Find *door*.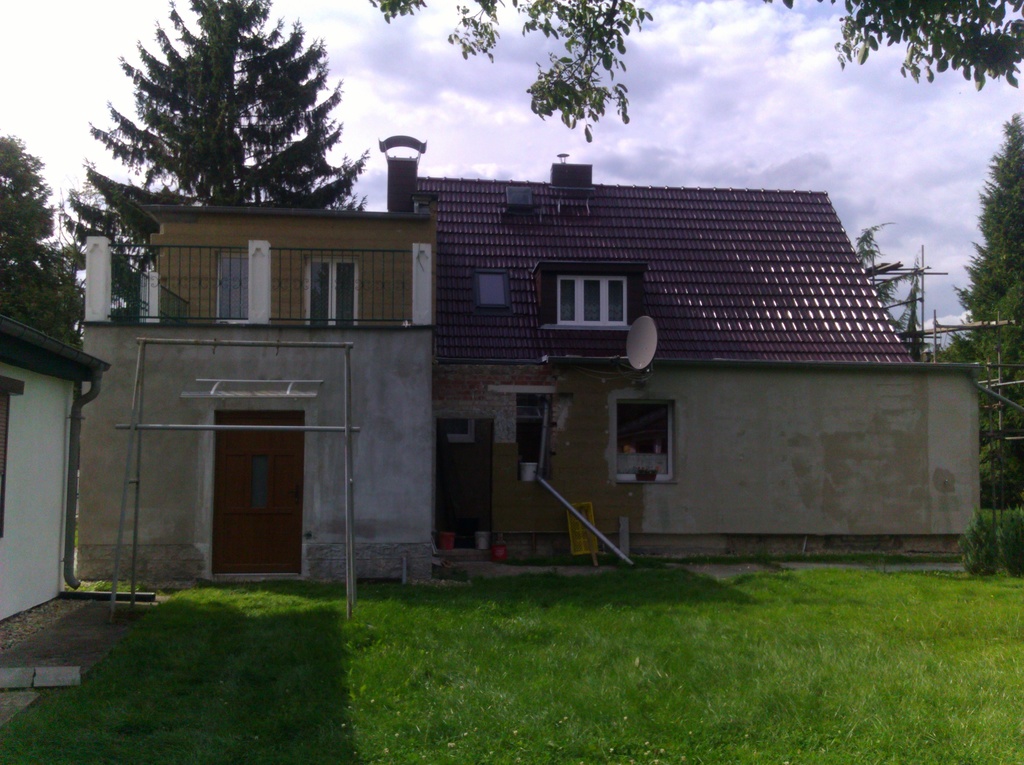
BBox(431, 420, 495, 551).
